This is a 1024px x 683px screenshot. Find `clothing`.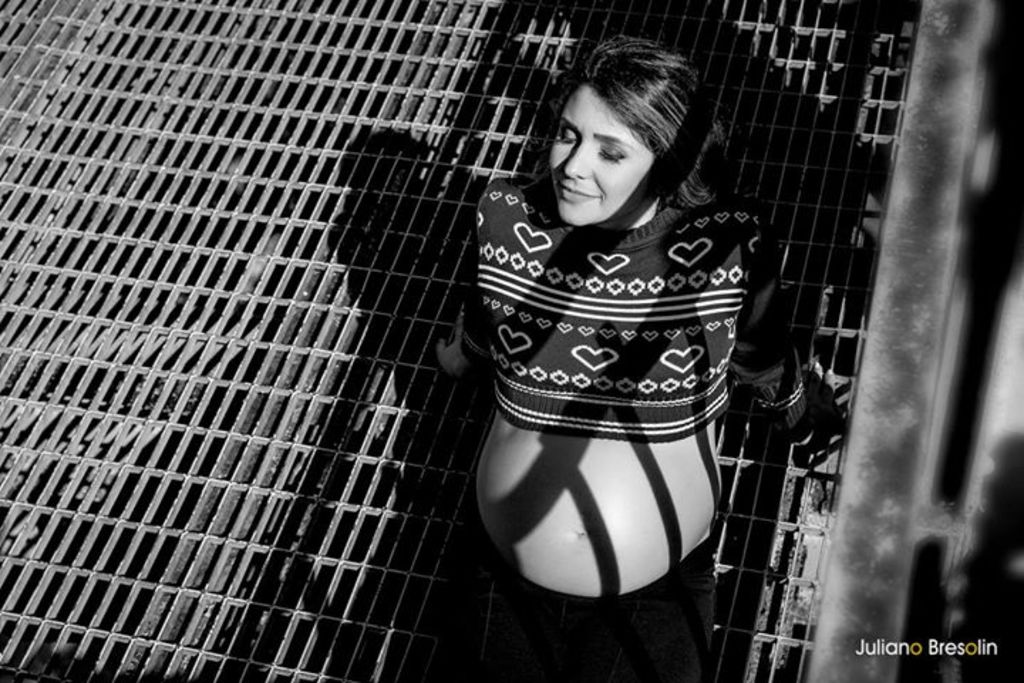
Bounding box: bbox(475, 188, 845, 427).
